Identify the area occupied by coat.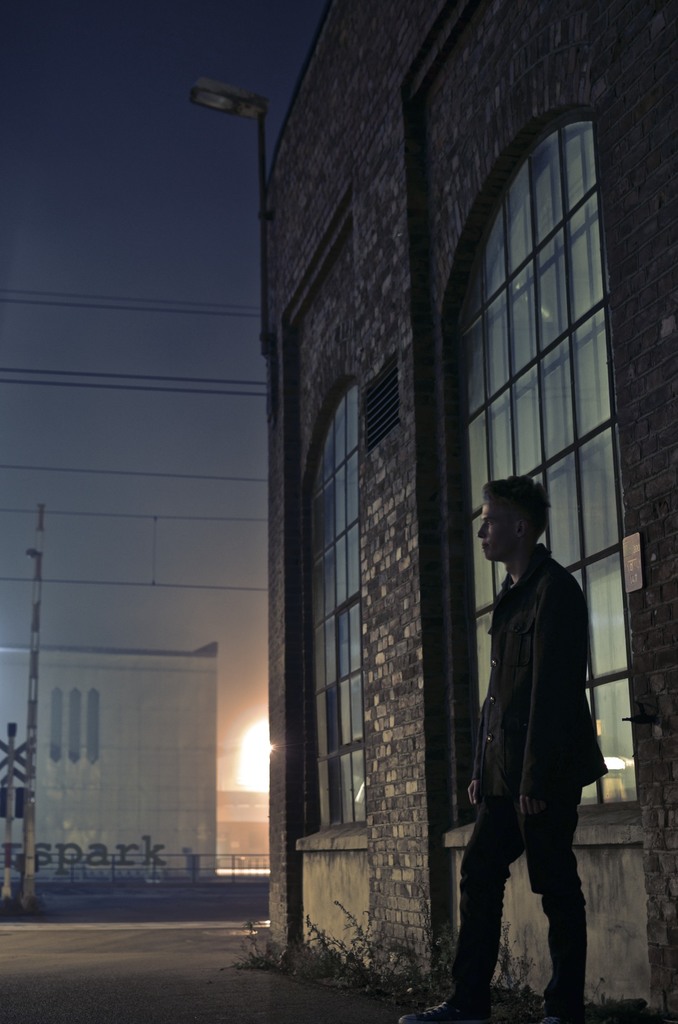
Area: box=[471, 554, 601, 850].
